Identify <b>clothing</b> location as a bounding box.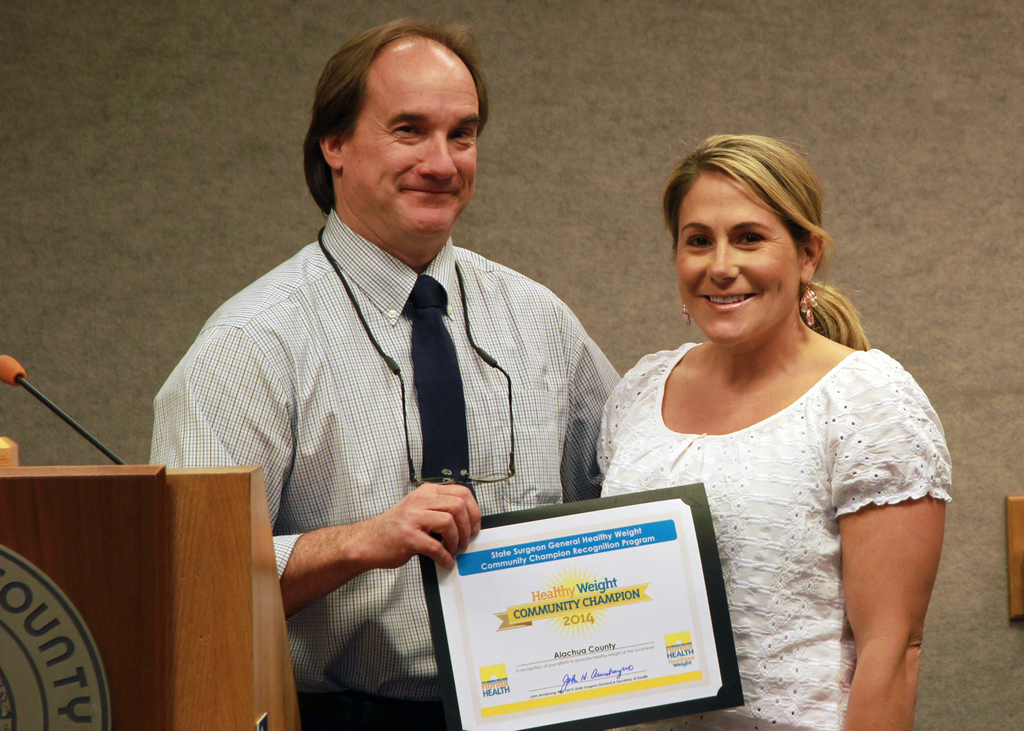
[158, 211, 614, 719].
